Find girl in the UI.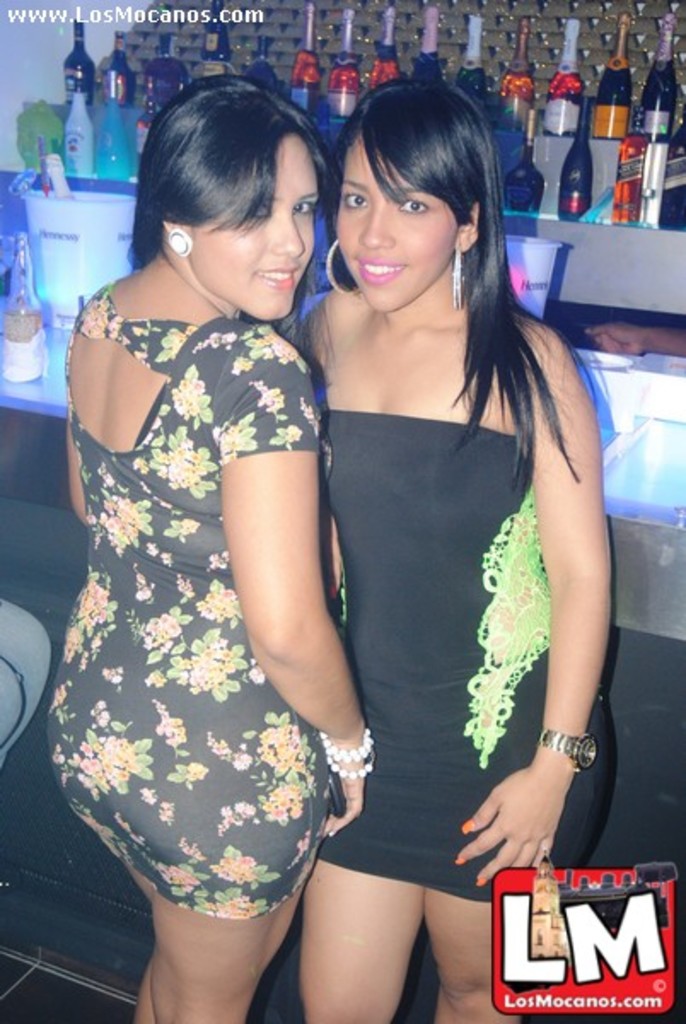
UI element at 39,73,374,1022.
